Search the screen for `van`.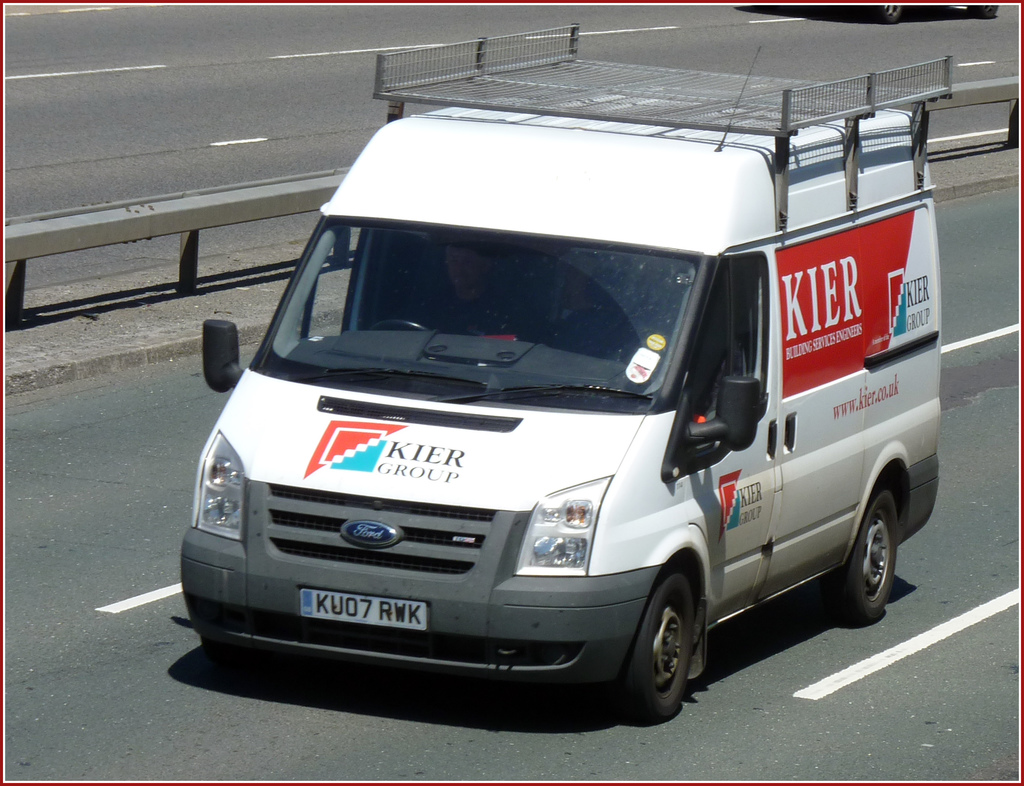
Found at {"x1": 179, "y1": 18, "x2": 955, "y2": 717}.
